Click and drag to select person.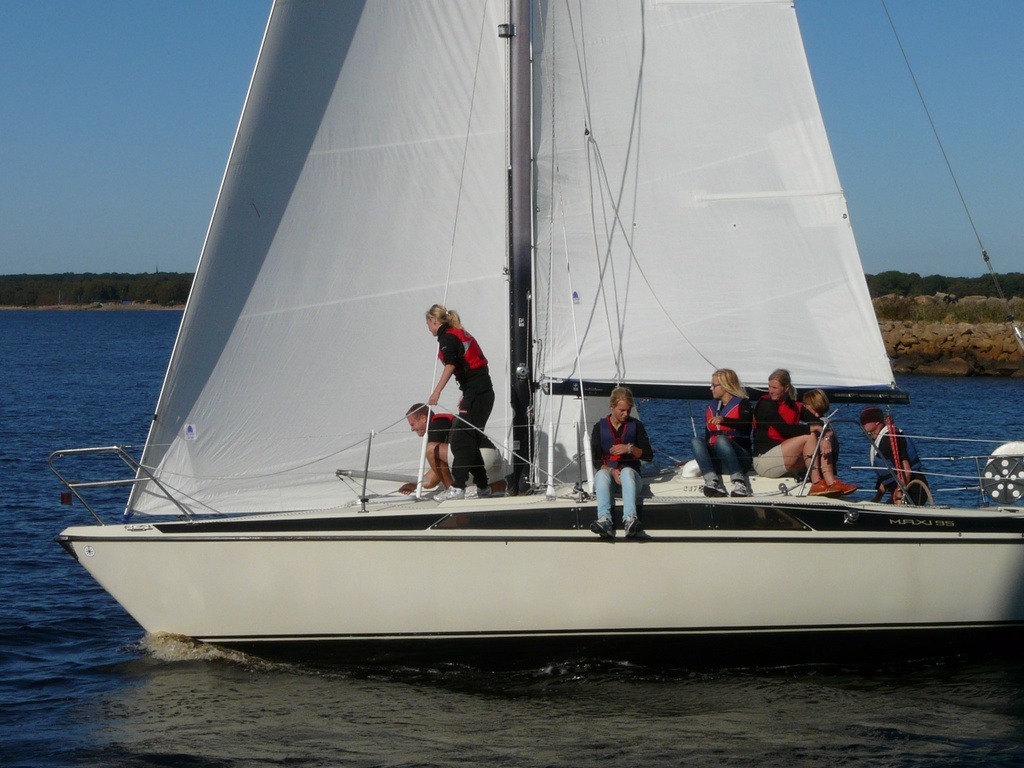
Selection: <bbox>854, 407, 932, 508</bbox>.
